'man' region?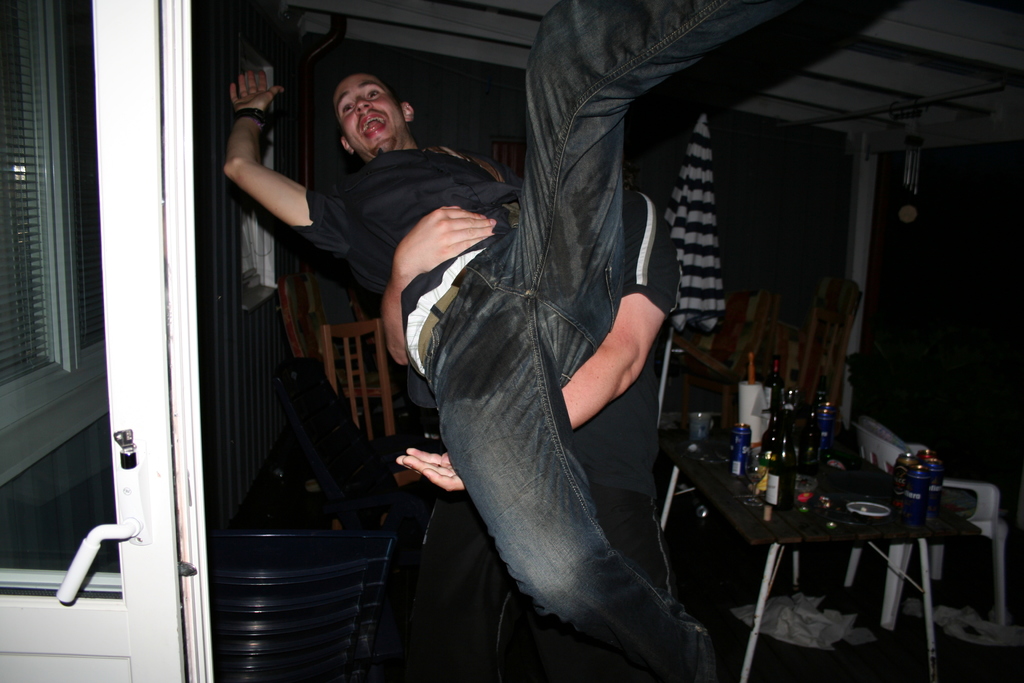
pyautogui.locateOnScreen(396, 185, 684, 682)
